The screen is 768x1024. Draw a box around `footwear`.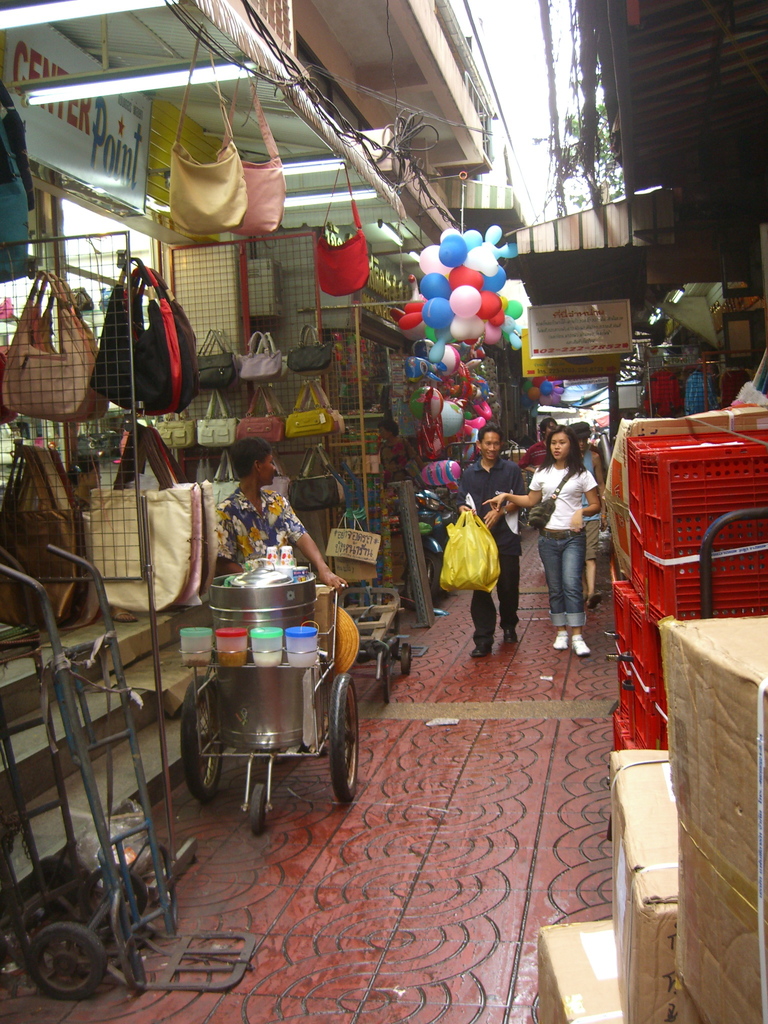
(568,634,587,656).
